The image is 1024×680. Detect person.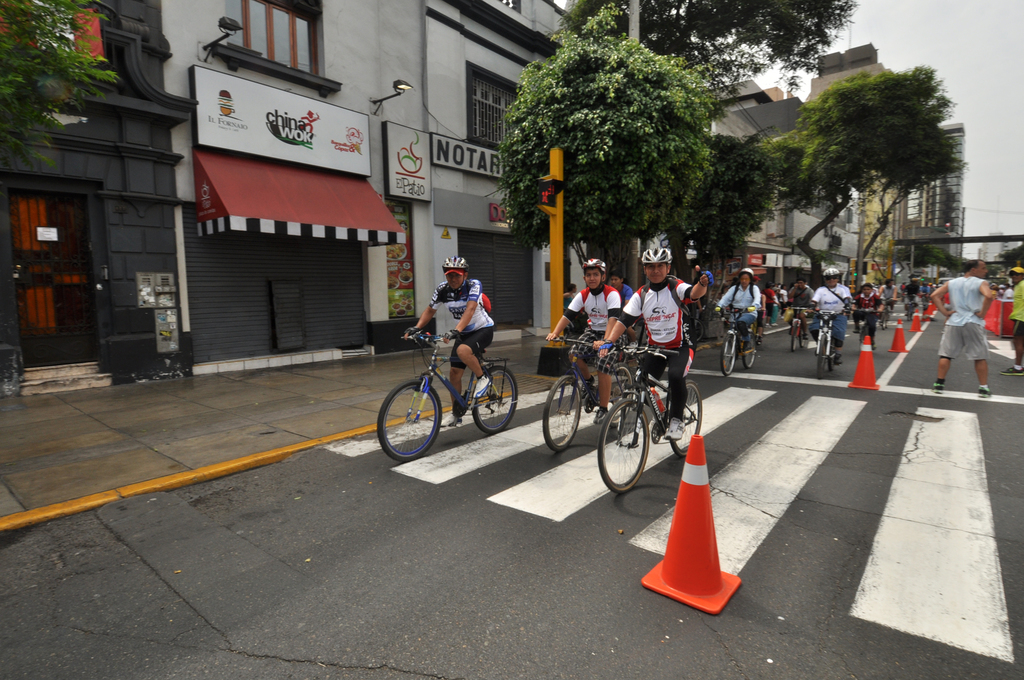
Detection: bbox(786, 279, 810, 324).
